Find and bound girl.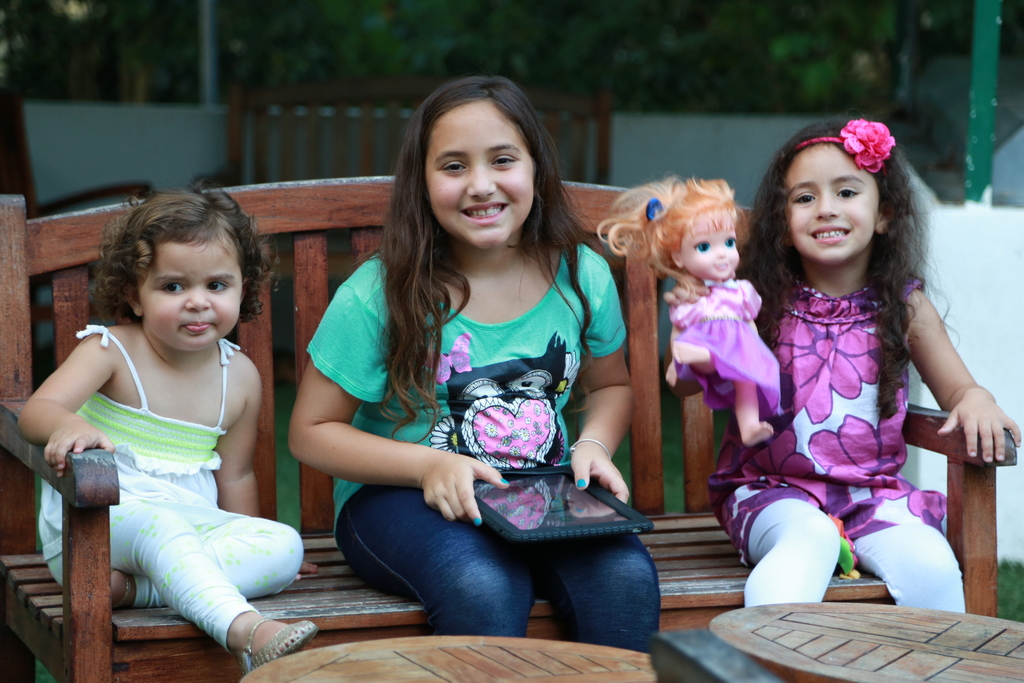
Bound: select_region(288, 74, 658, 650).
